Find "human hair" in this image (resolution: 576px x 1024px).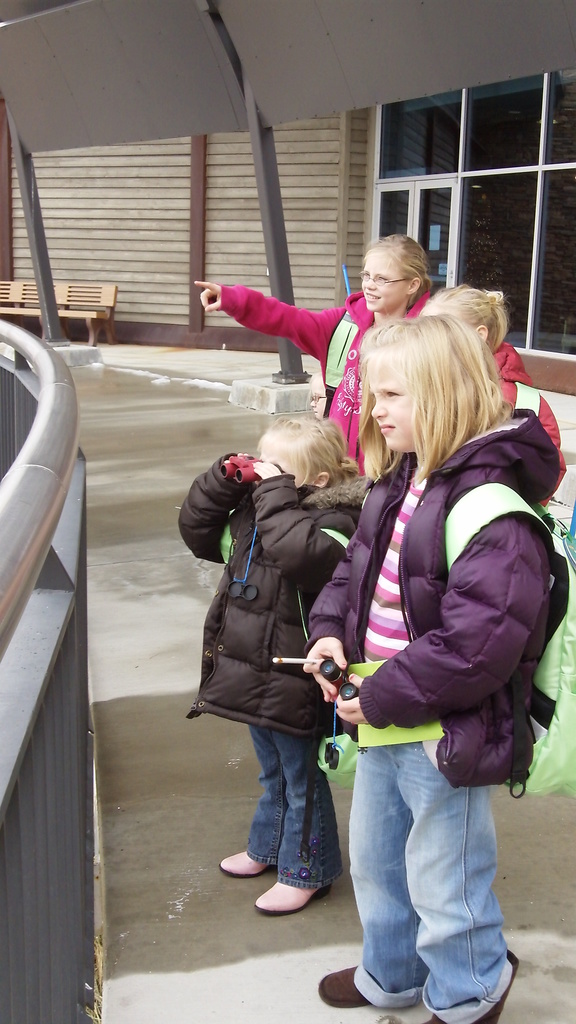
bbox=[420, 278, 513, 357].
